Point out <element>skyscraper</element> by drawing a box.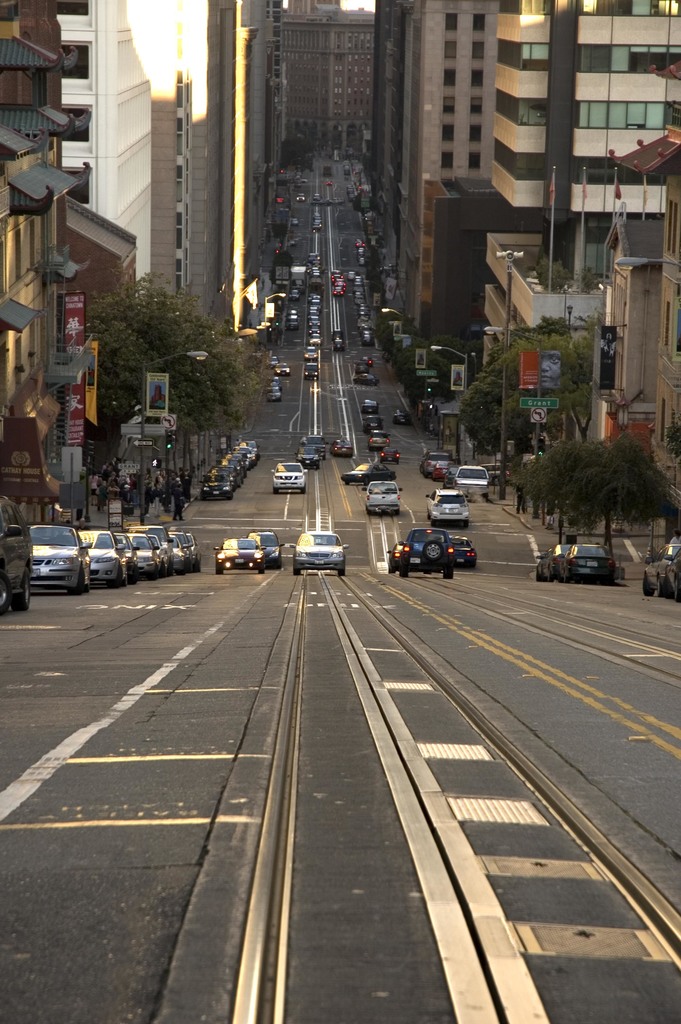
<box>0,0,74,586</box>.
